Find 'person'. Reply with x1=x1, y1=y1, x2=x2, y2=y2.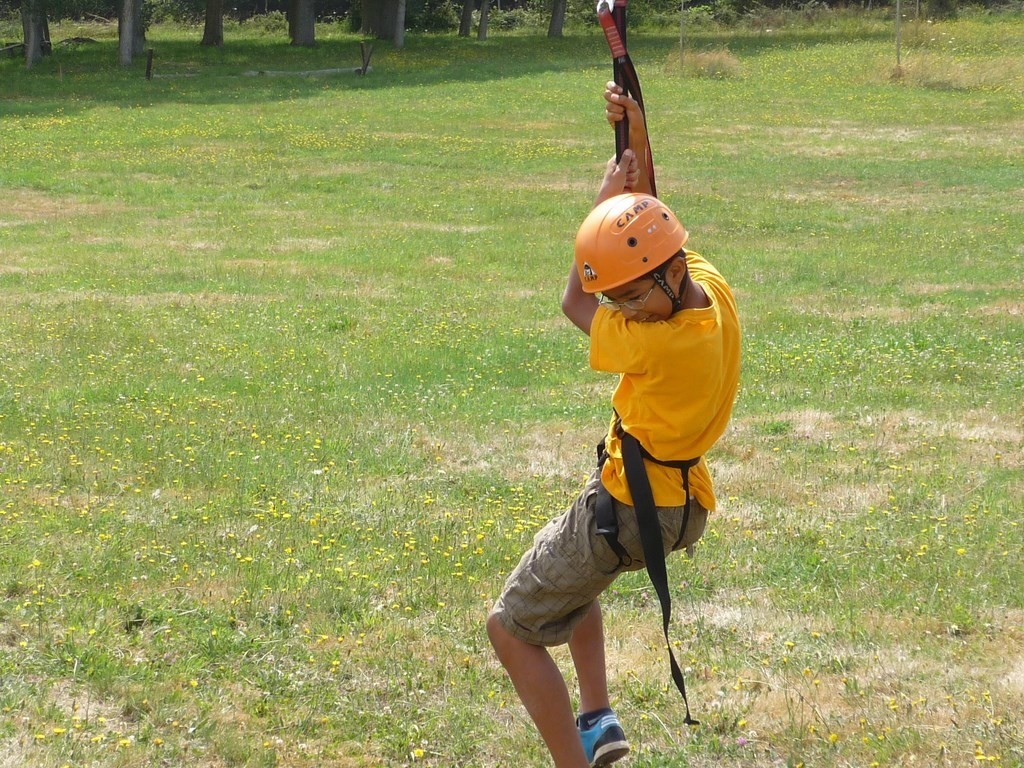
x1=498, y1=149, x2=742, y2=750.
